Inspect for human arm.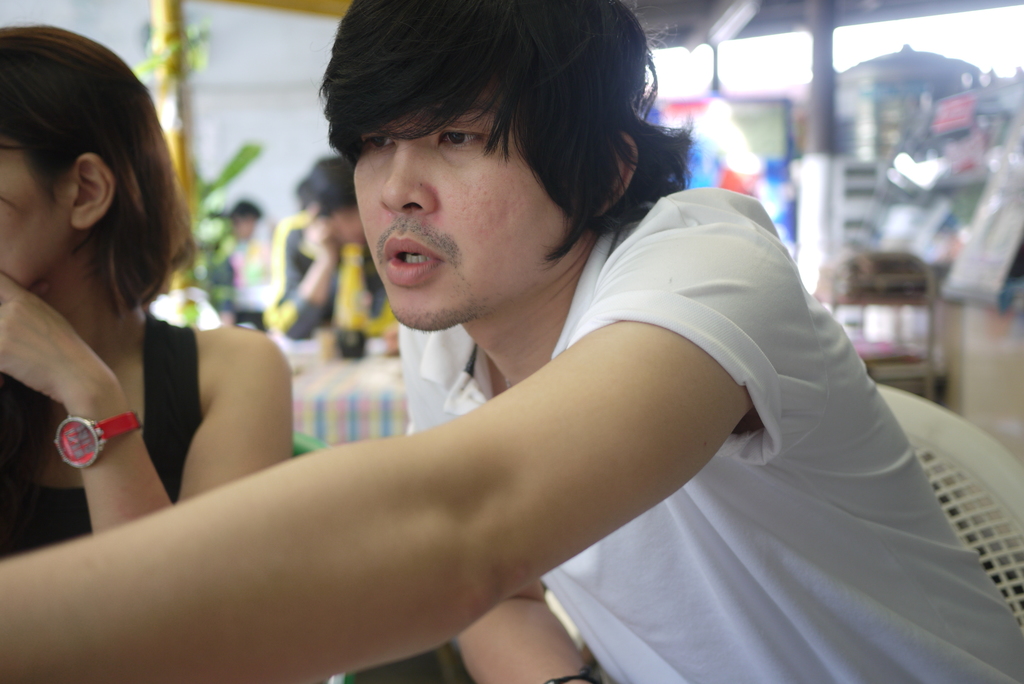
Inspection: {"left": 155, "top": 301, "right": 282, "bottom": 516}.
